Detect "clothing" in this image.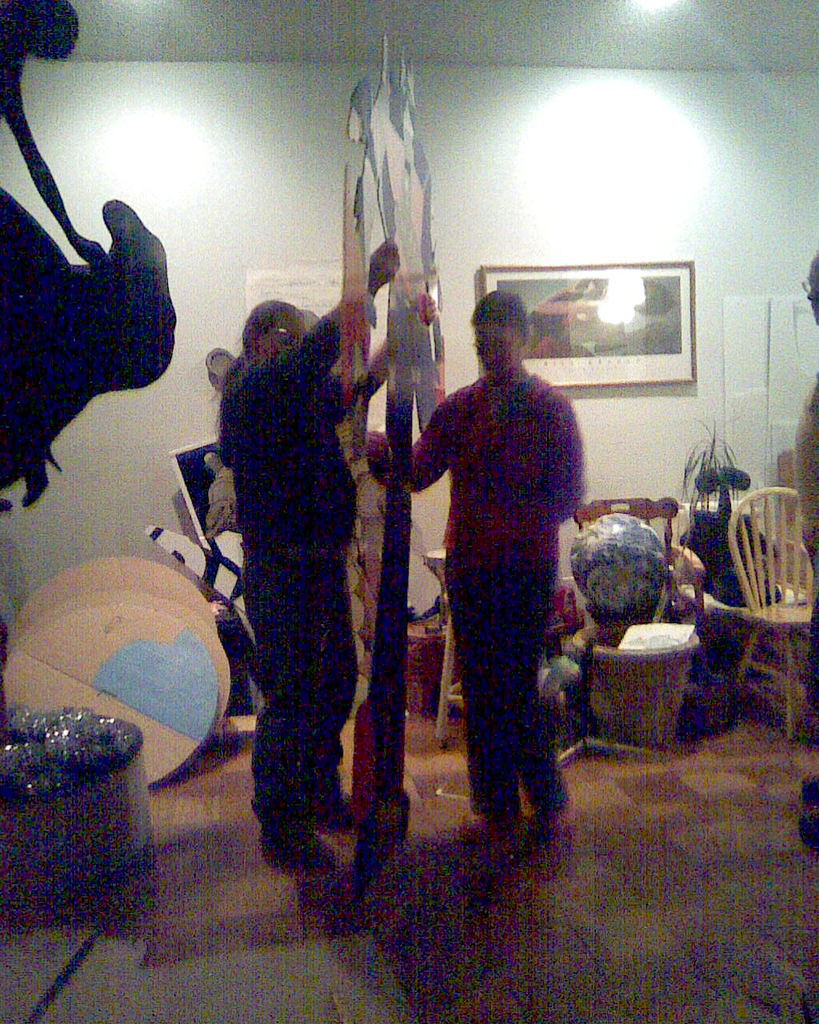
Detection: 367/370/589/817.
